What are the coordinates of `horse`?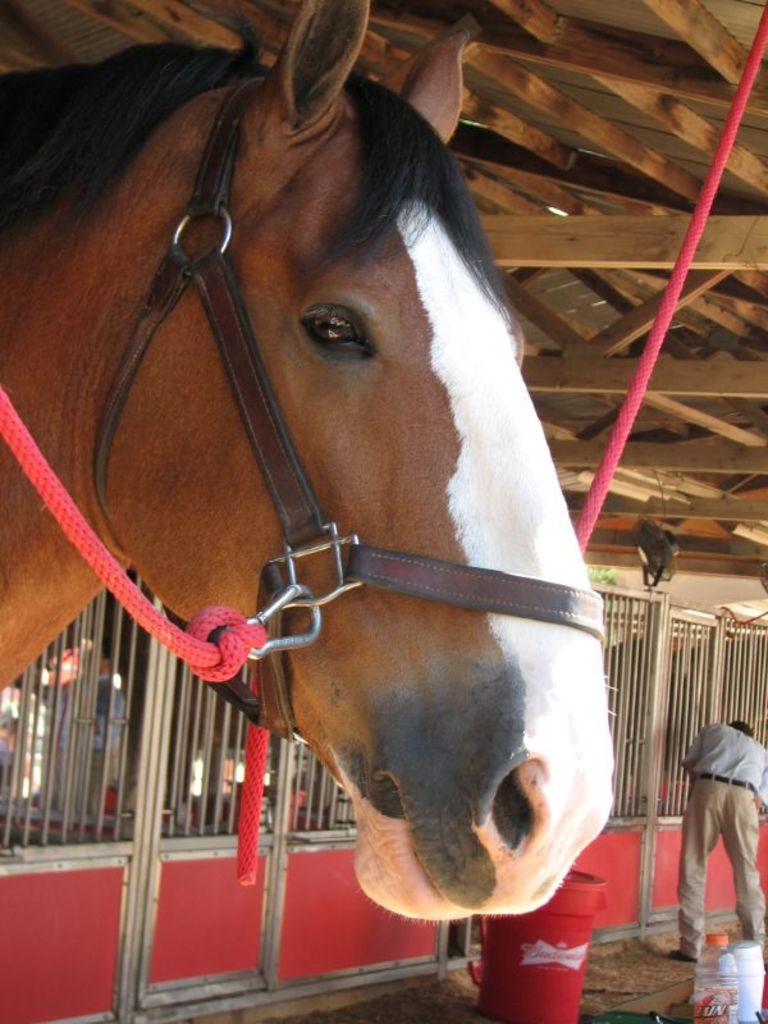
rect(0, 0, 623, 927).
